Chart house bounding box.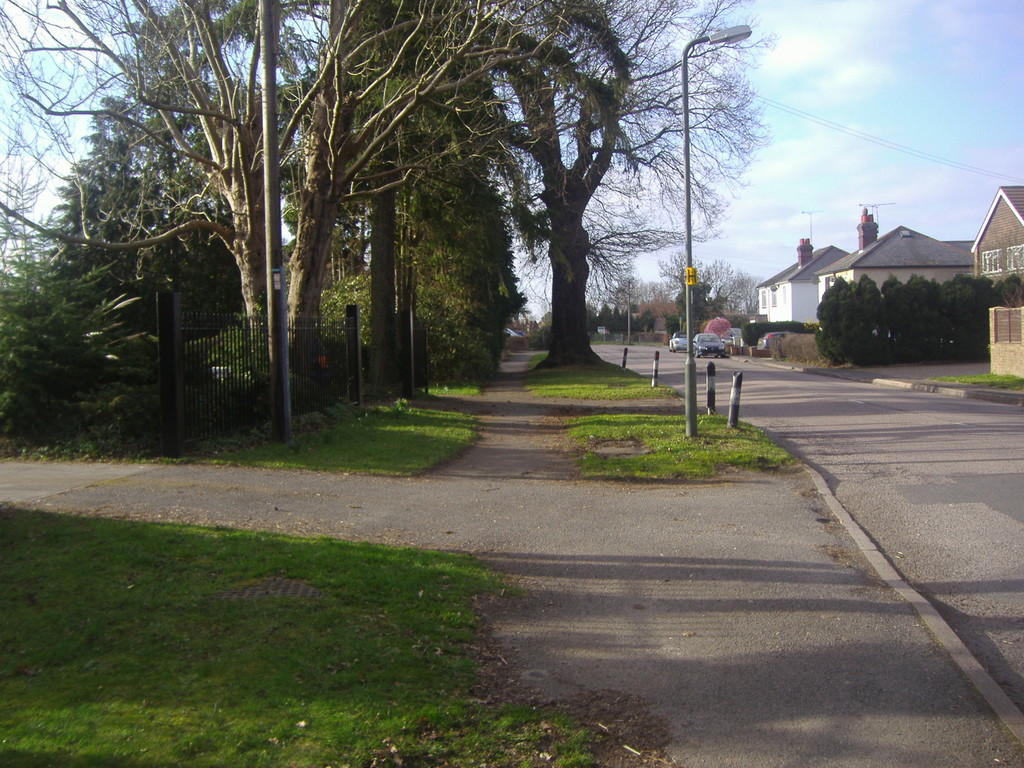
Charted: x1=971, y1=186, x2=1023, y2=285.
